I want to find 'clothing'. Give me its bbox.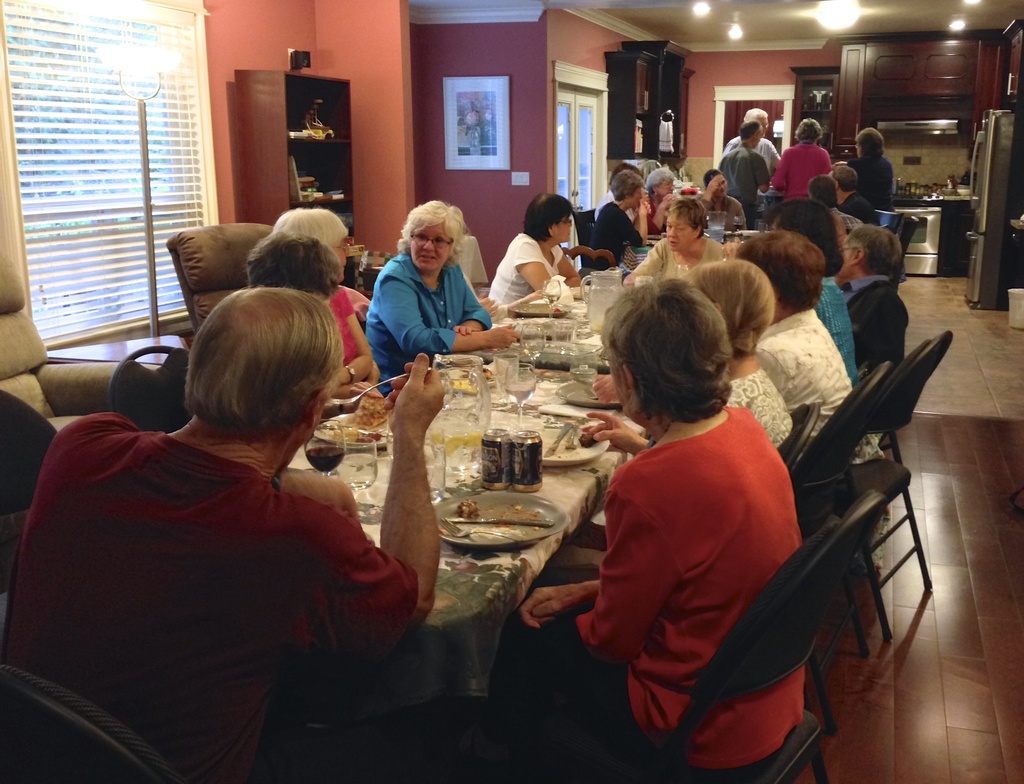
left=816, top=277, right=858, bottom=383.
